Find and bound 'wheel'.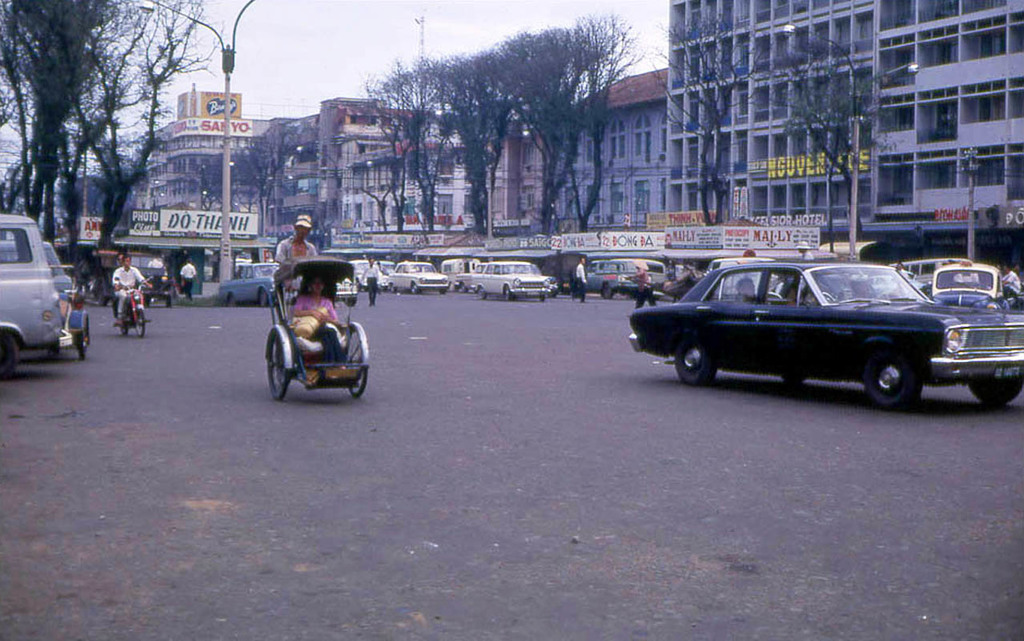
Bound: {"left": 347, "top": 333, "right": 367, "bottom": 396}.
